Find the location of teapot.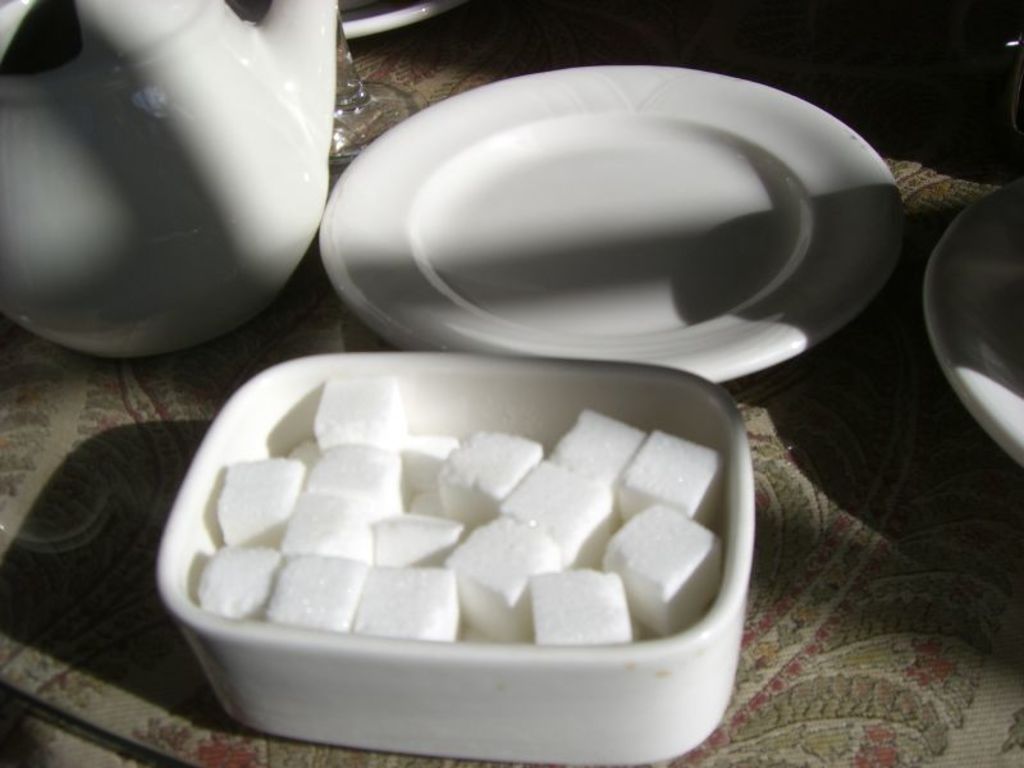
Location: 0/0/337/362.
